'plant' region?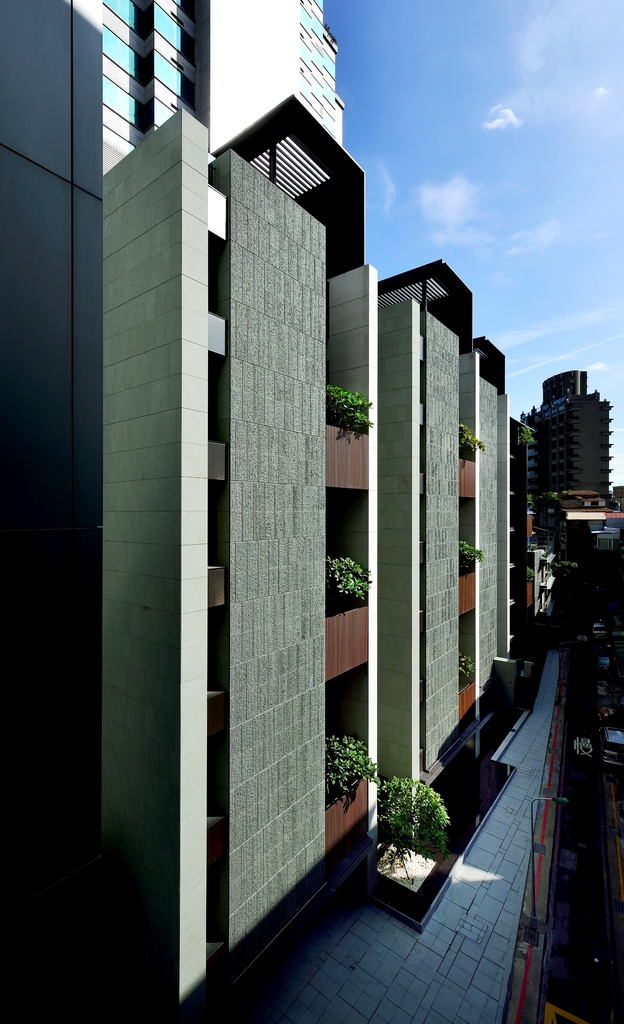
324/376/376/433
